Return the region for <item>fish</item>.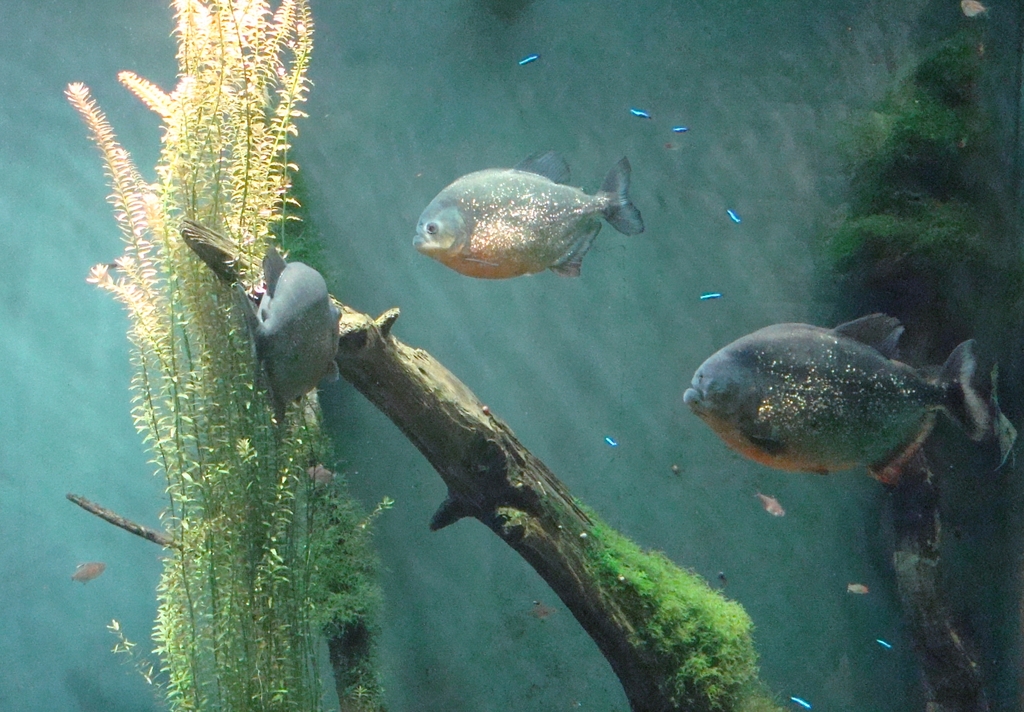
787, 693, 811, 711.
